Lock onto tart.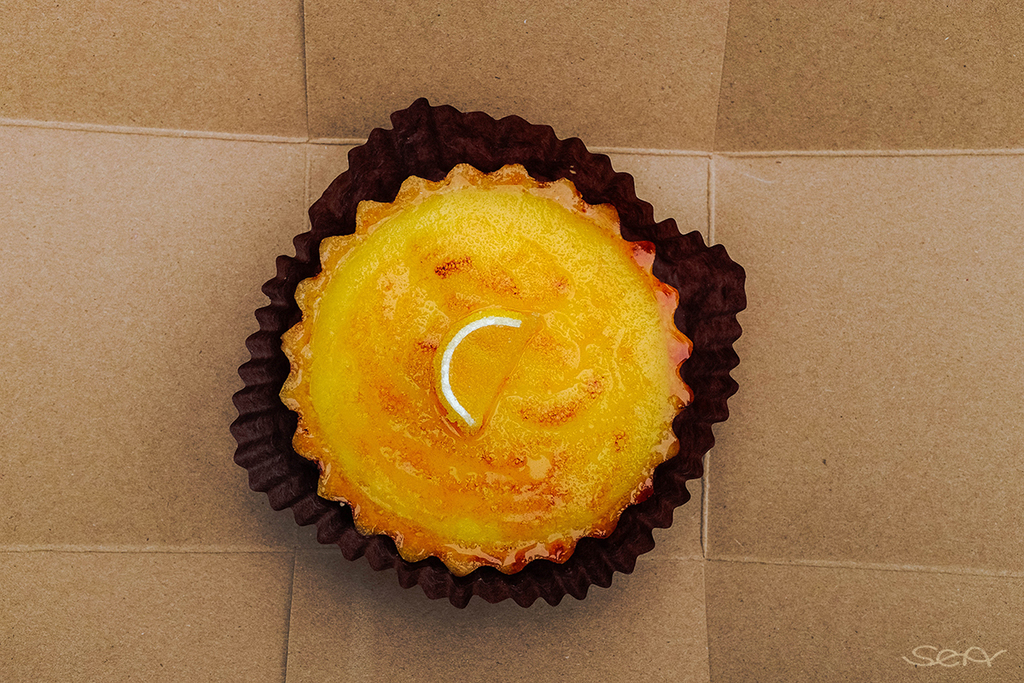
Locked: rect(109, 106, 795, 593).
